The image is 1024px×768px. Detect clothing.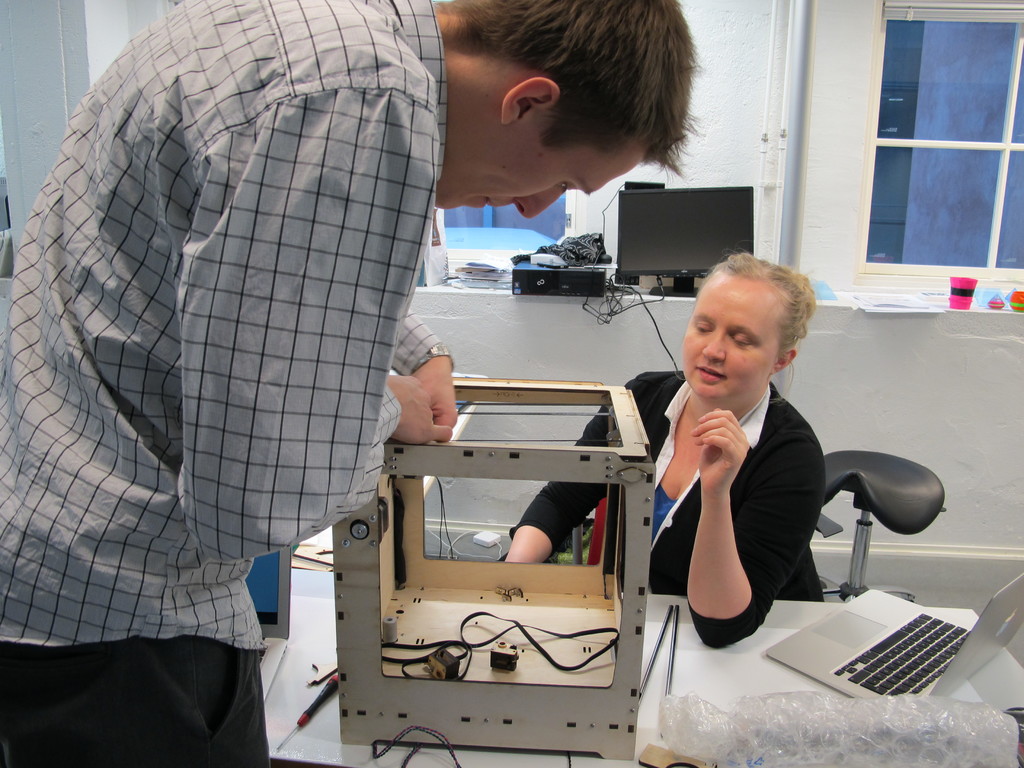
Detection: [16,0,432,636].
